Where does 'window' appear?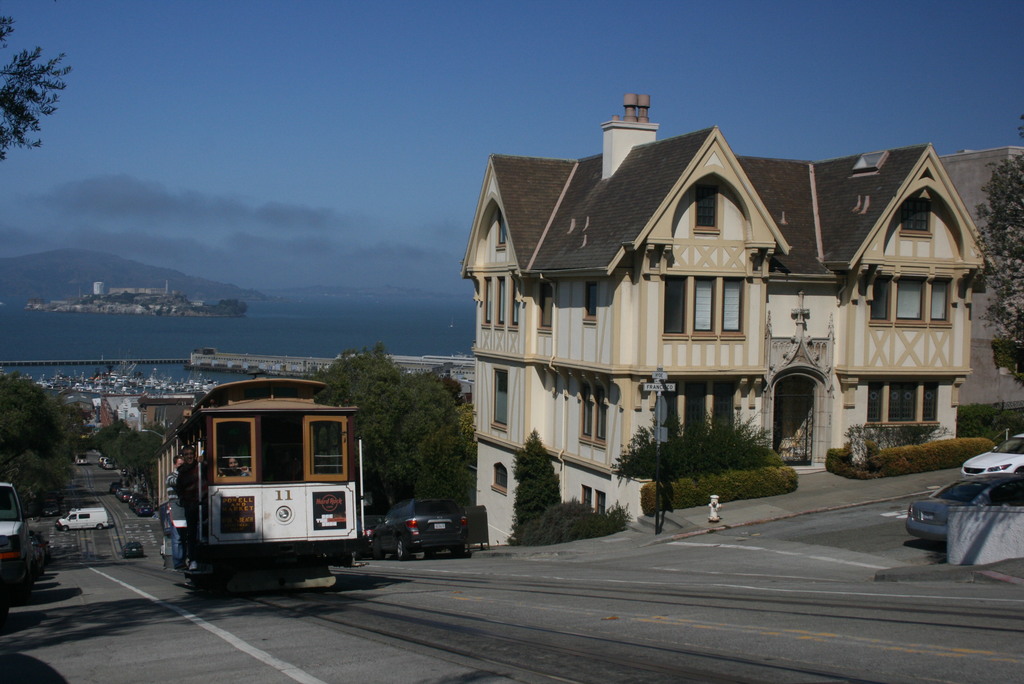
Appears at (x1=482, y1=276, x2=490, y2=326).
